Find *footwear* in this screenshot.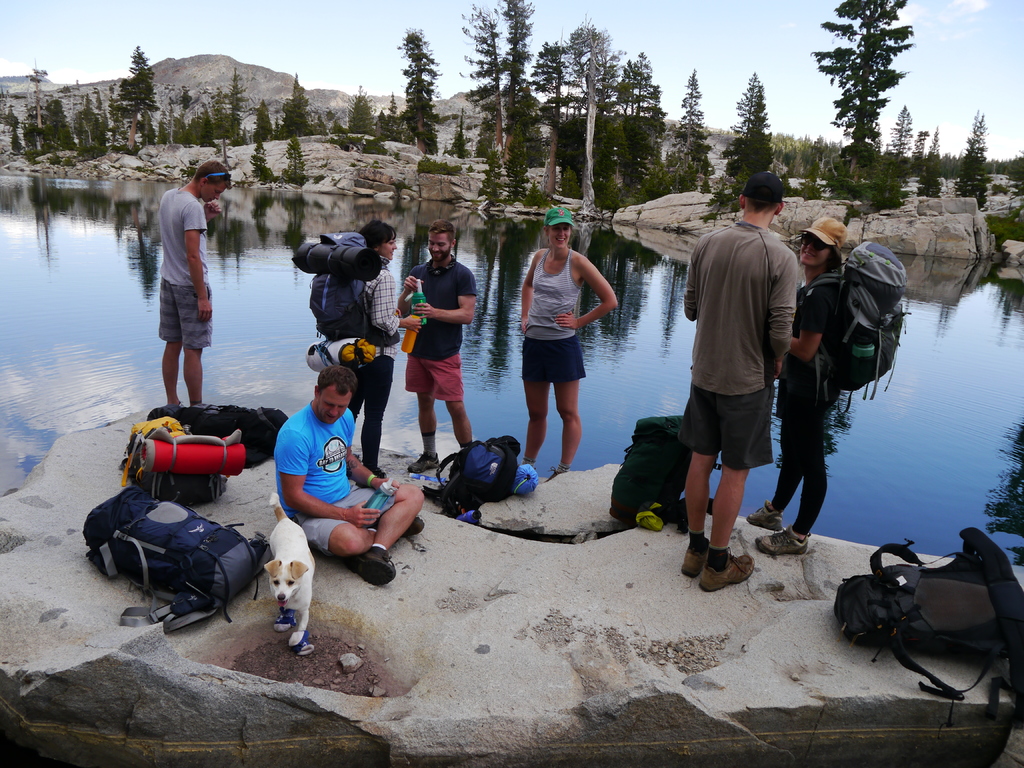
The bounding box for *footwear* is [x1=756, y1=525, x2=810, y2=558].
